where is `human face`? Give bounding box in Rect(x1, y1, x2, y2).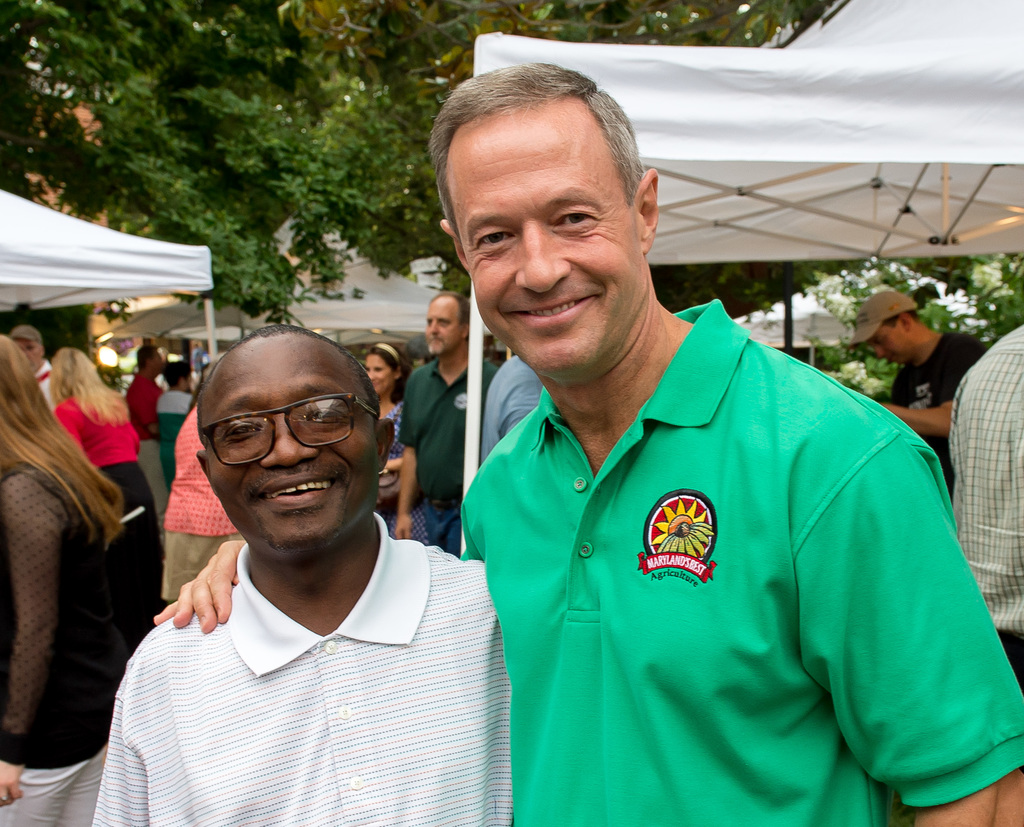
Rect(15, 339, 37, 368).
